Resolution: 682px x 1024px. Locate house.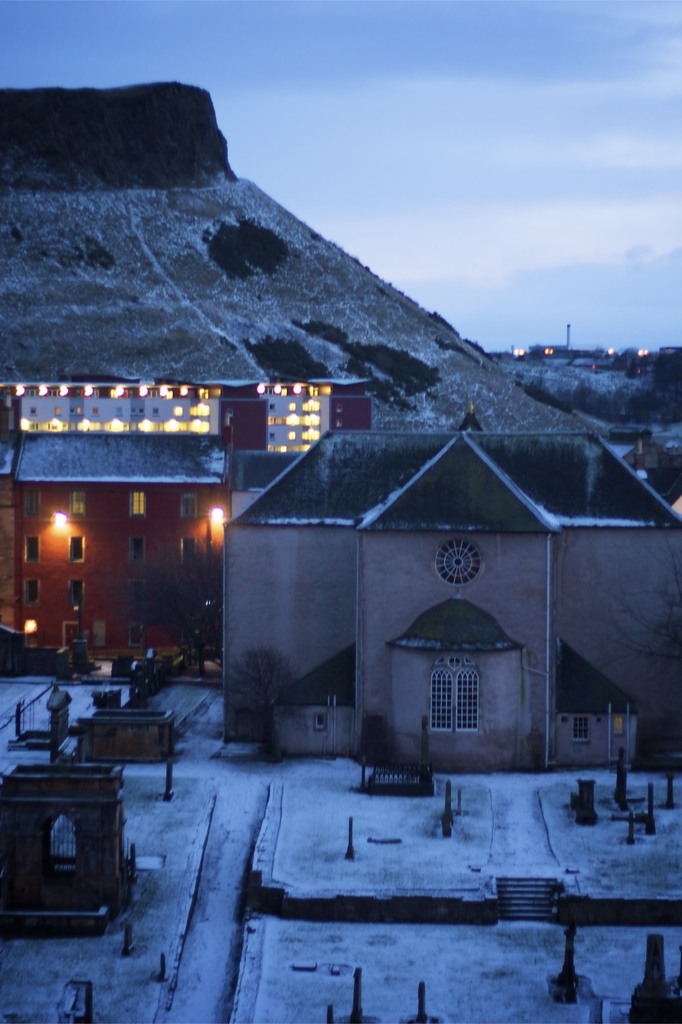
[x1=657, y1=344, x2=681, y2=355].
